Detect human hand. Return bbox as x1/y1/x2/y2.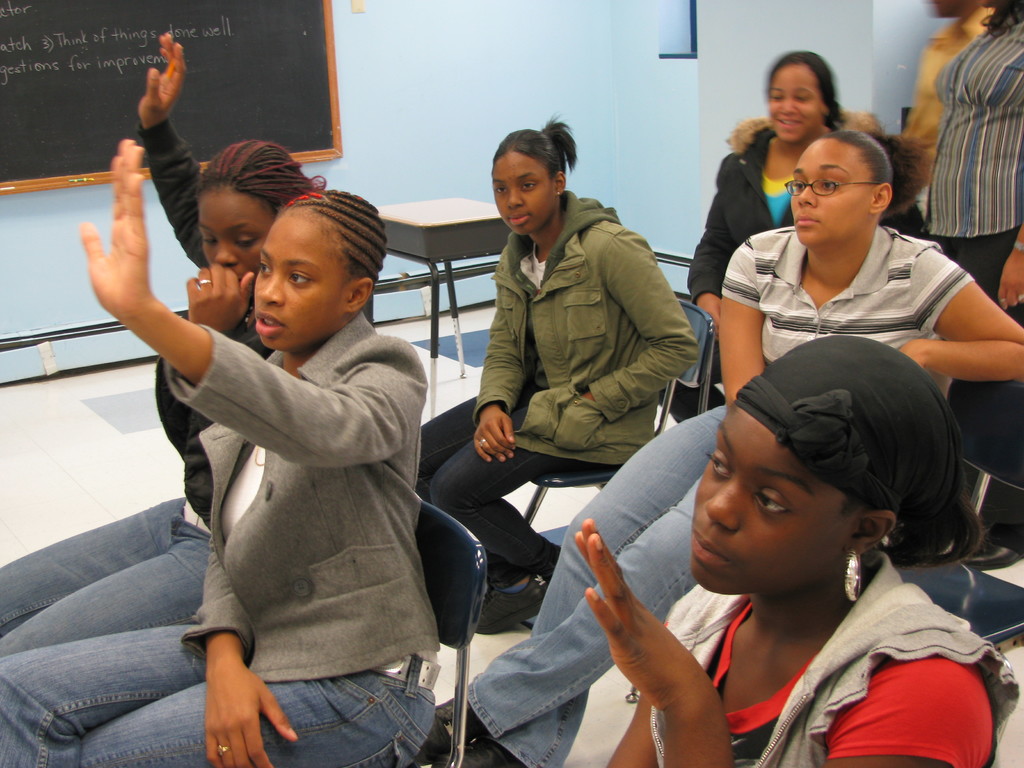
183/262/256/340.
